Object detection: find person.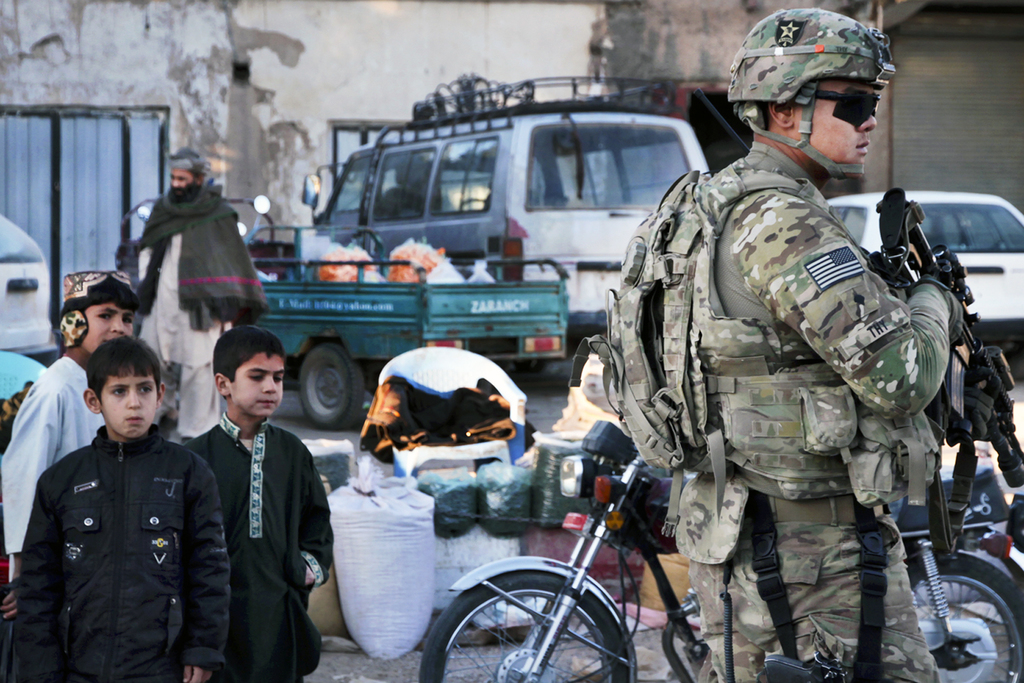
l=132, t=149, r=265, b=453.
